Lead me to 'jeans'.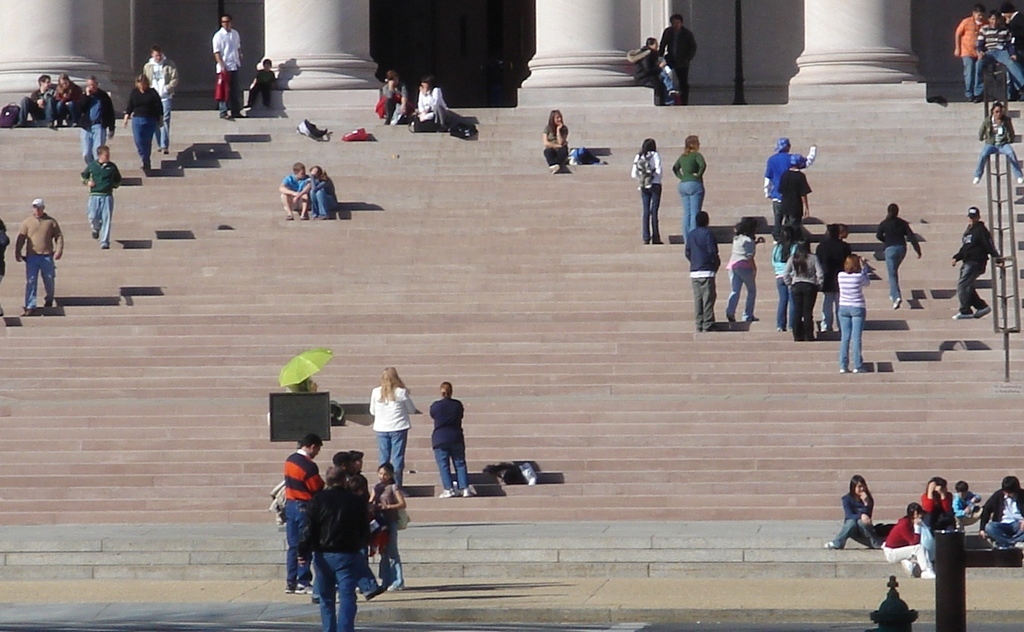
Lead to bbox=[638, 187, 660, 239].
